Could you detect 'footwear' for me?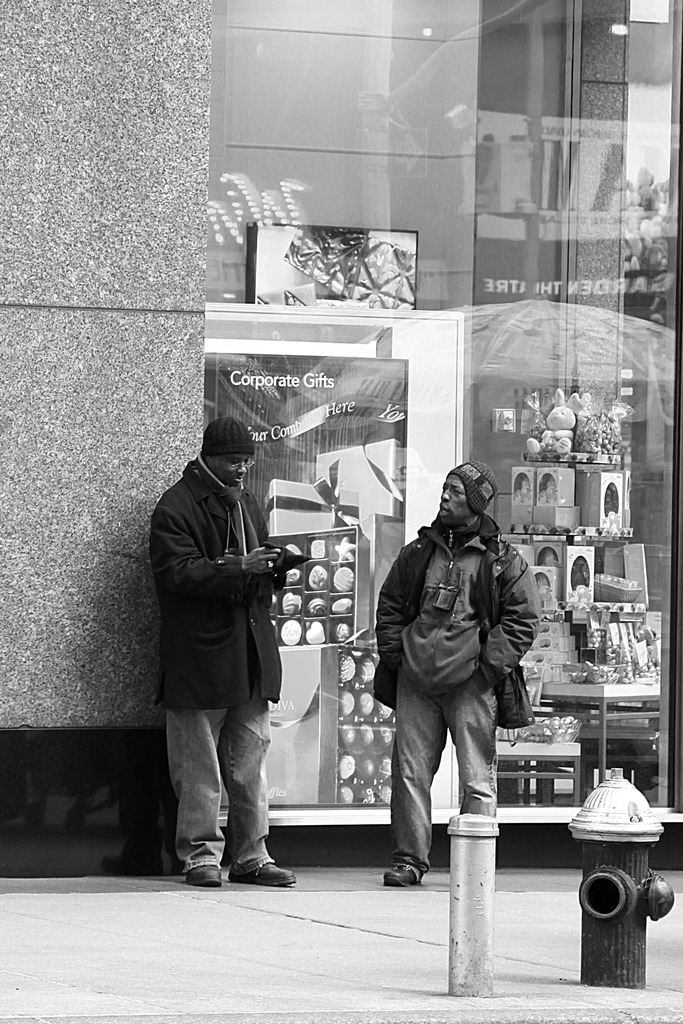
Detection result: 172:834:236:899.
